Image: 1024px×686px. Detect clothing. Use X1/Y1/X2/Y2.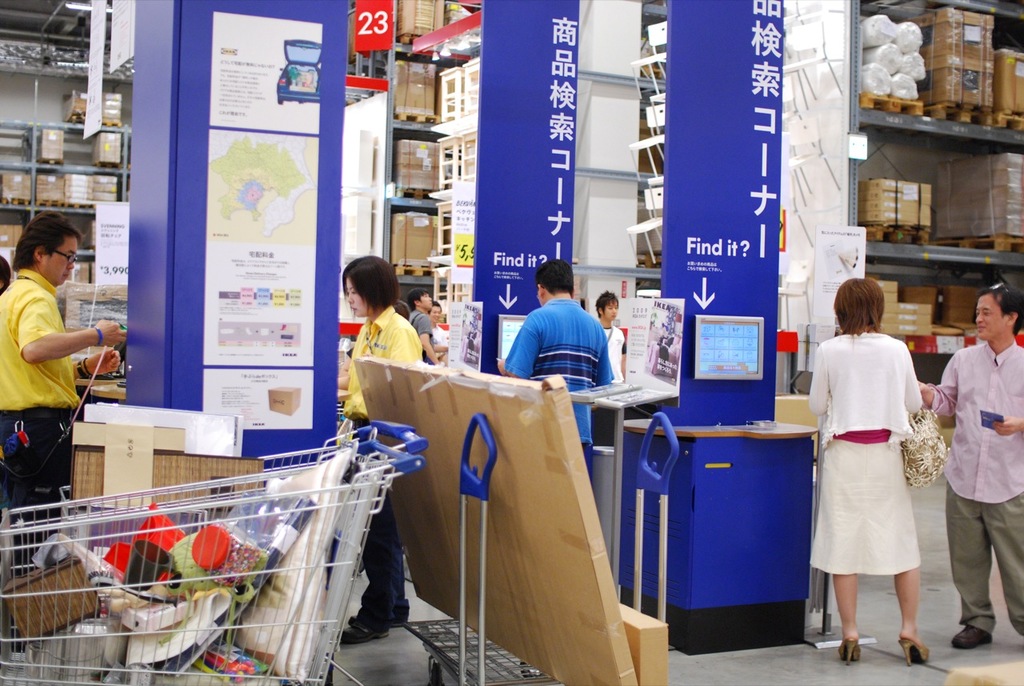
426/326/445/361.
